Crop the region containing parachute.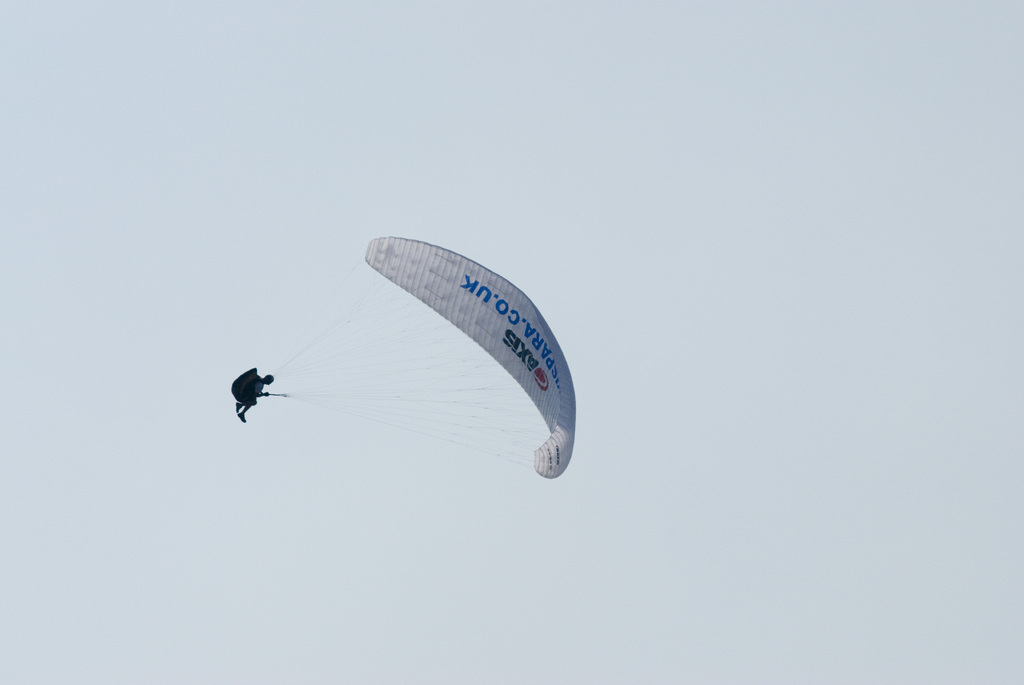
Crop region: x1=369, y1=256, x2=552, y2=483.
